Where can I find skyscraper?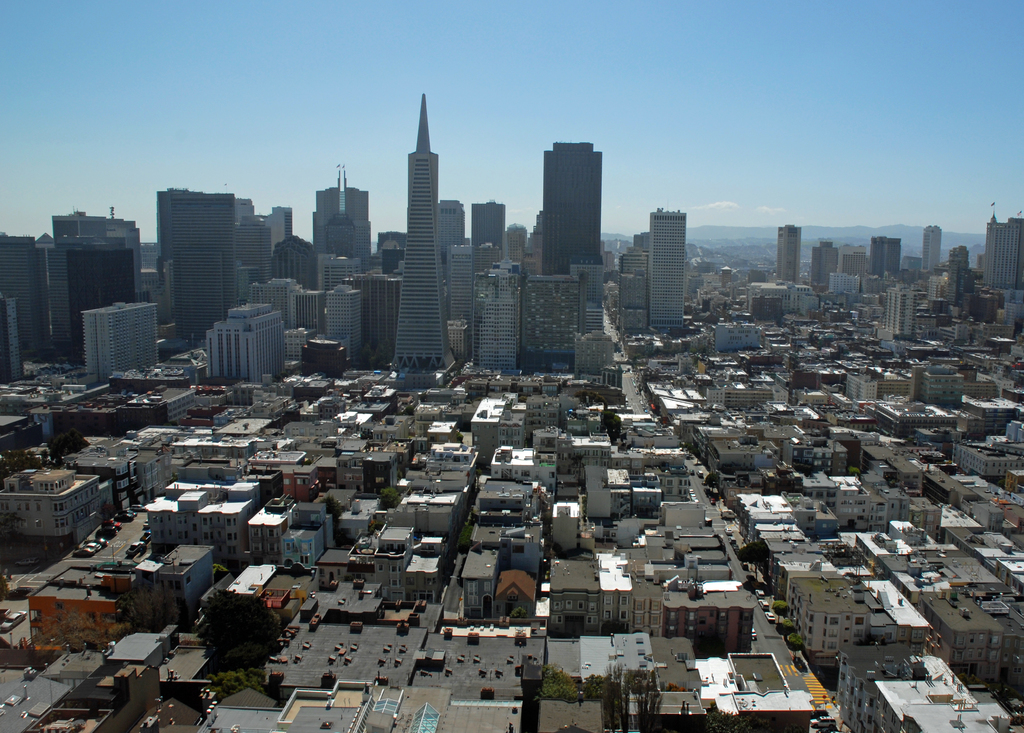
You can find it at <box>521,124,624,281</box>.
